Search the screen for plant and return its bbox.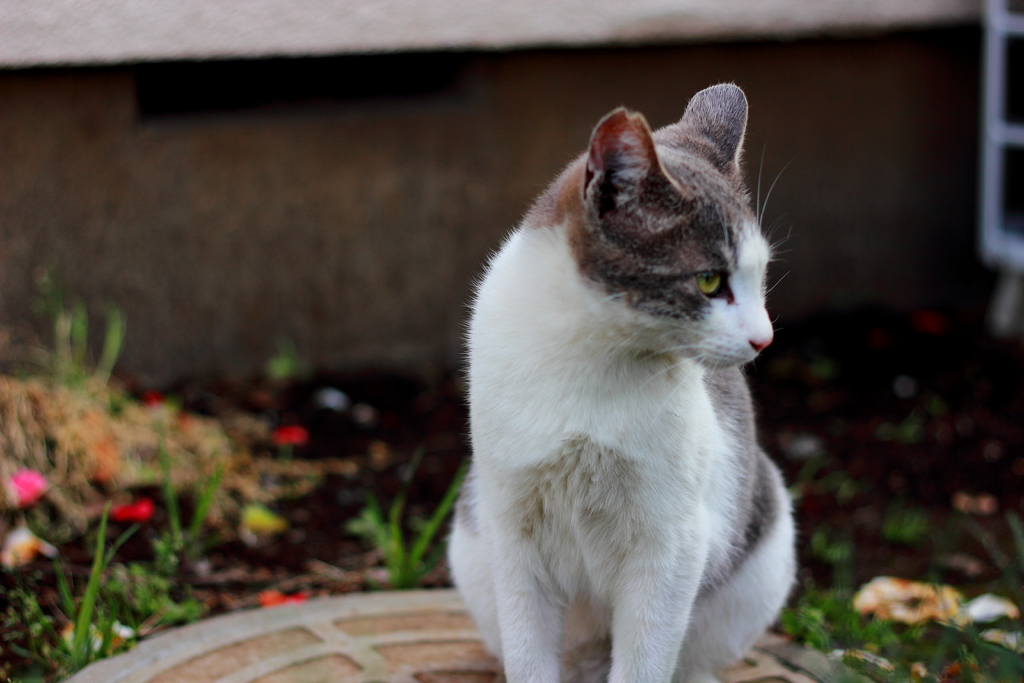
Found: box(36, 289, 129, 409).
